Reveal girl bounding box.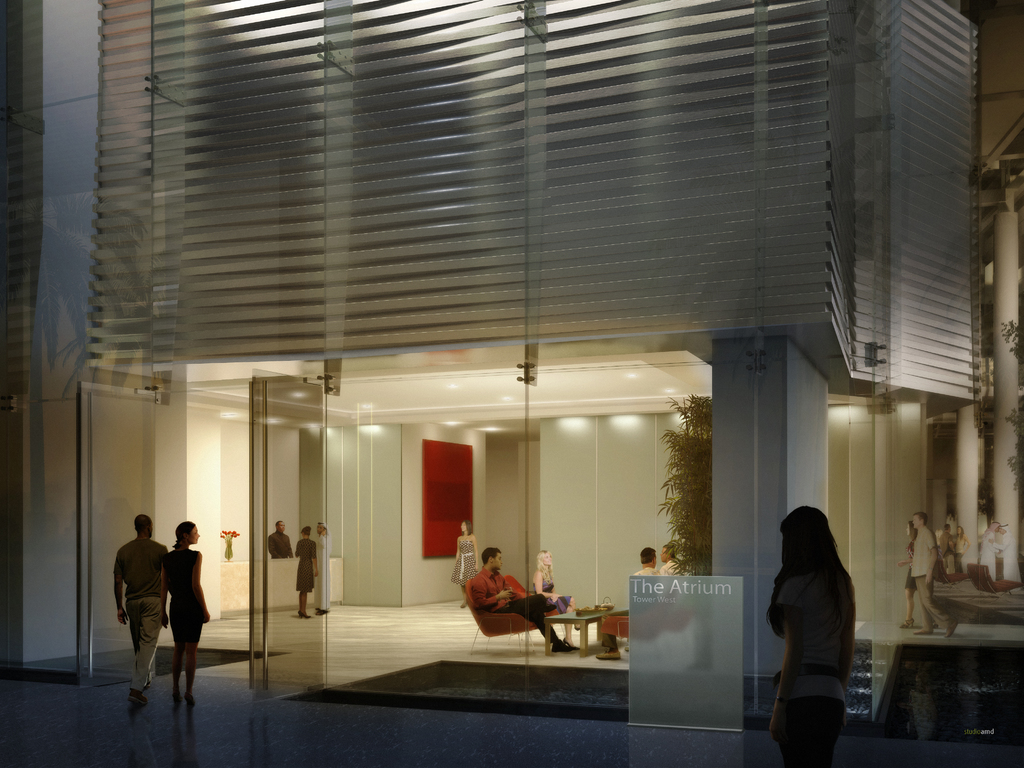
Revealed: crop(451, 517, 479, 611).
